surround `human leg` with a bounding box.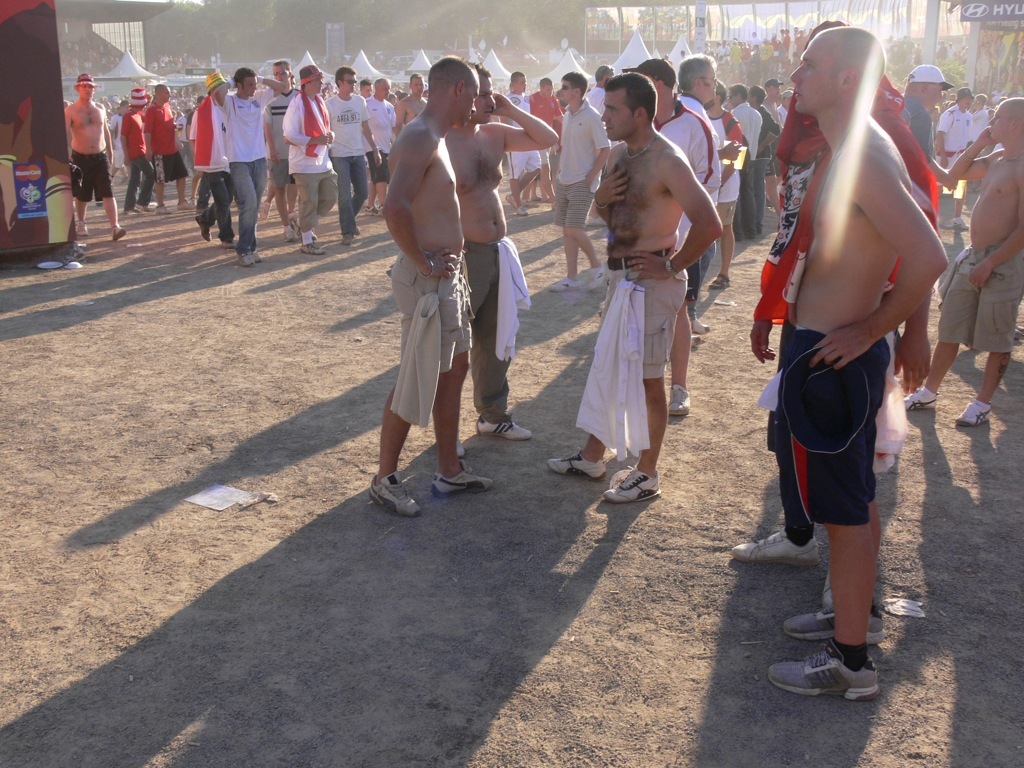
{"left": 74, "top": 167, "right": 86, "bottom": 233}.
